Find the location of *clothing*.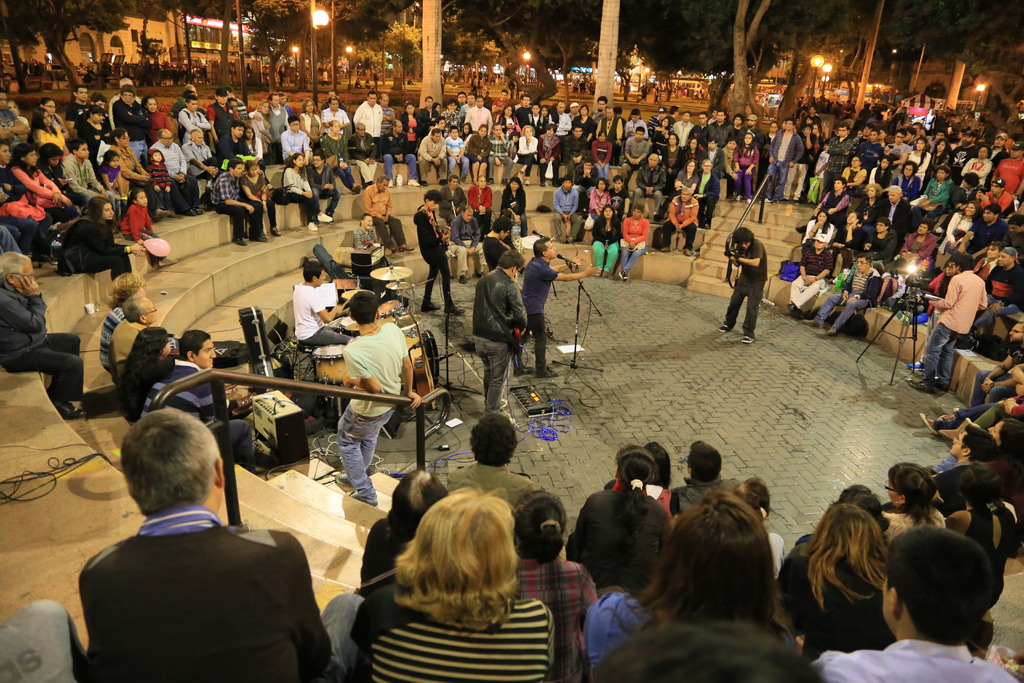
Location: (618, 208, 653, 276).
